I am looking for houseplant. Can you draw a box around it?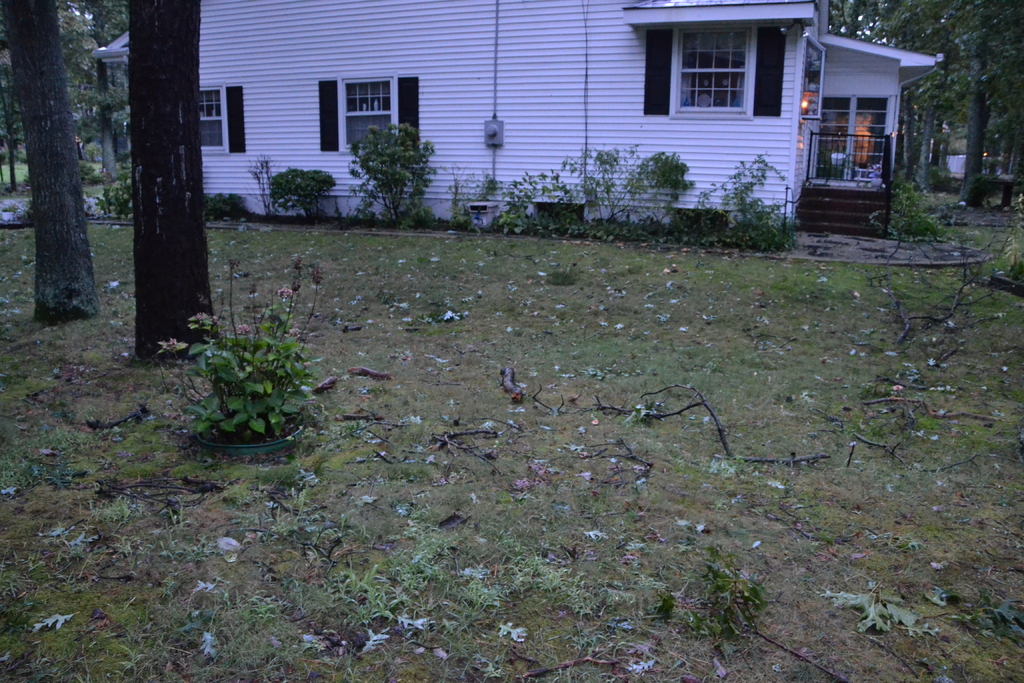
Sure, the bounding box is select_region(349, 118, 428, 233).
